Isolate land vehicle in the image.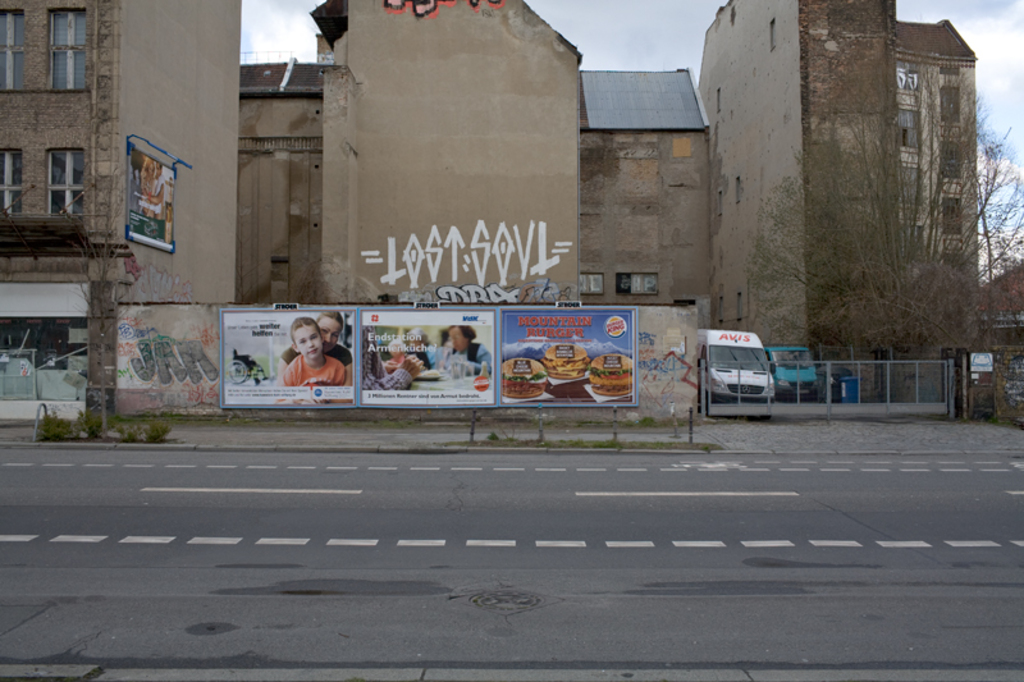
Isolated region: 767:349:818:402.
